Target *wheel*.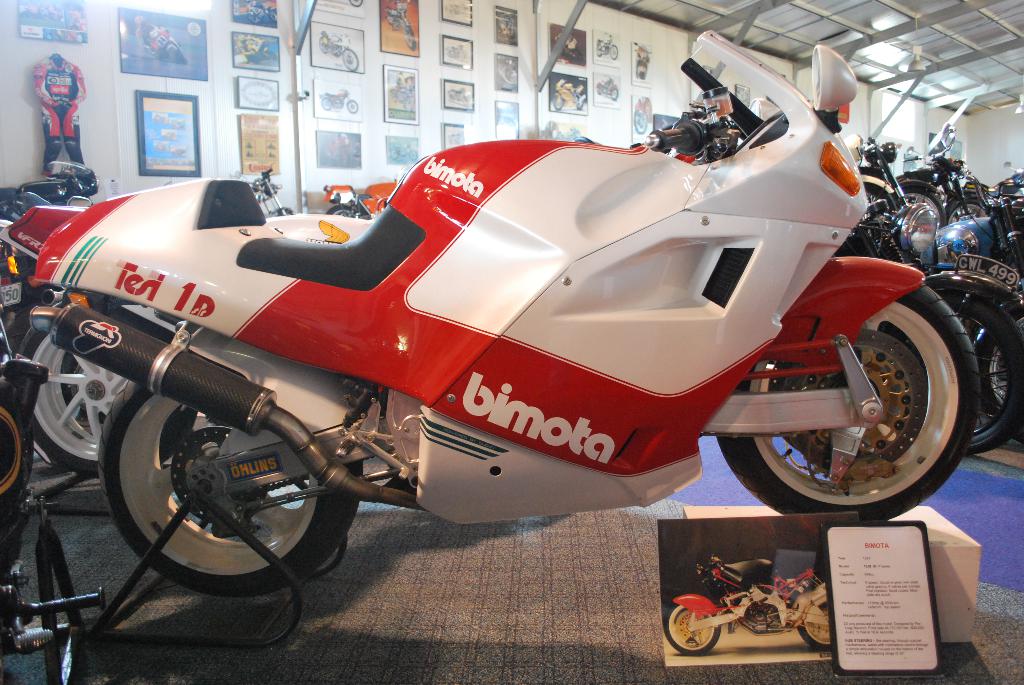
Target region: <region>348, 100, 357, 111</region>.
